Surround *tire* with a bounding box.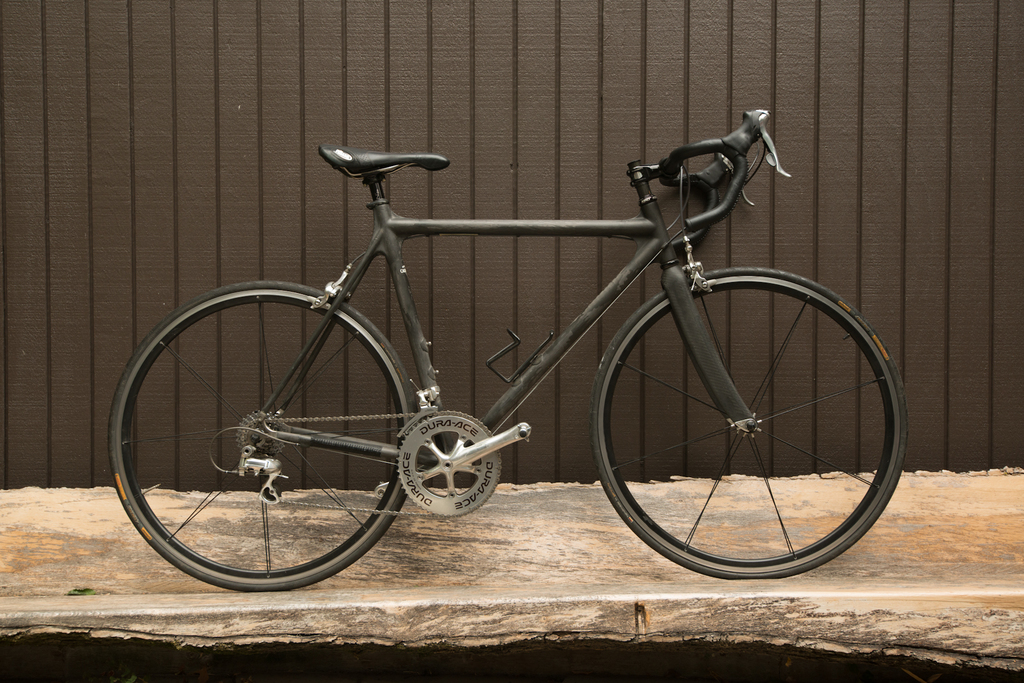
<box>112,284,408,588</box>.
